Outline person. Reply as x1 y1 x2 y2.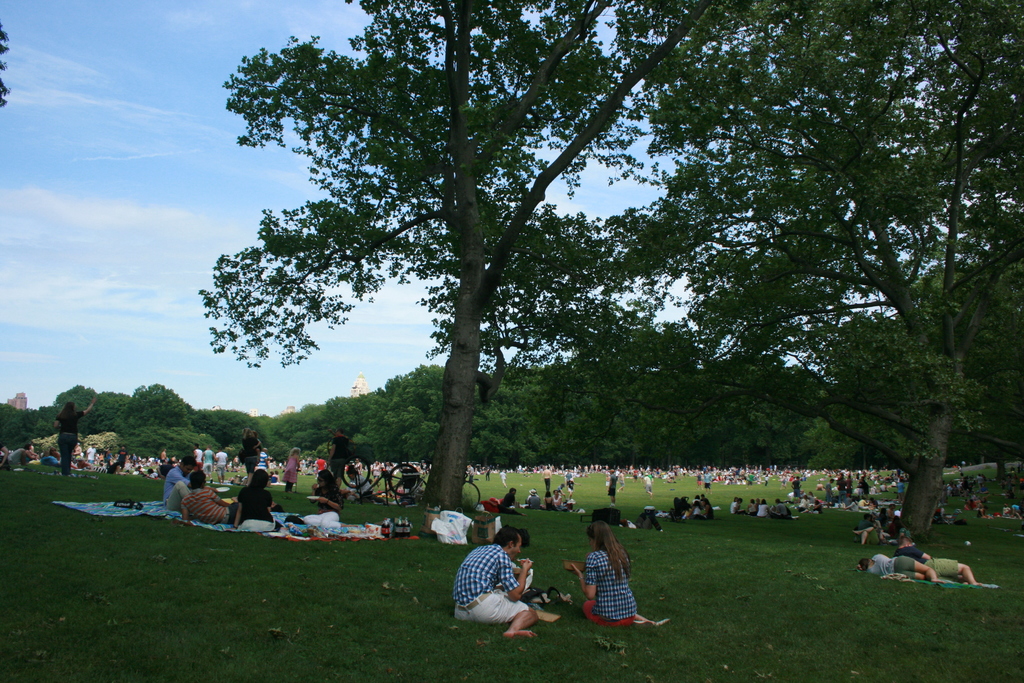
589 505 658 640.
